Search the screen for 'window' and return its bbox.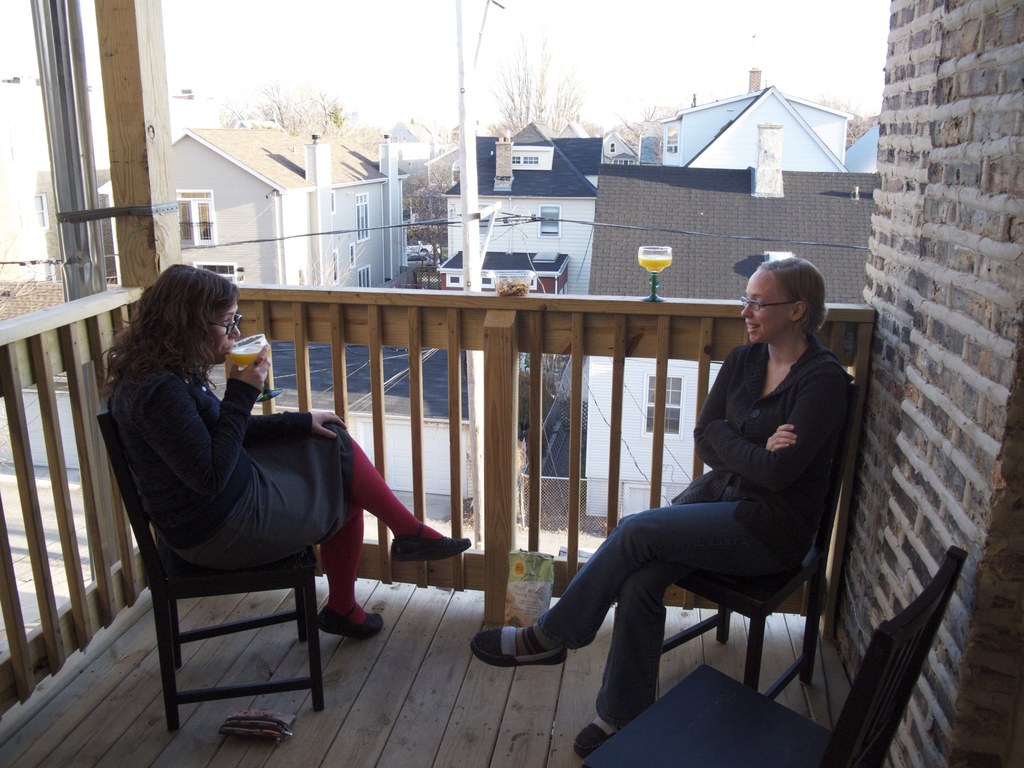
Found: bbox=[348, 244, 354, 270].
